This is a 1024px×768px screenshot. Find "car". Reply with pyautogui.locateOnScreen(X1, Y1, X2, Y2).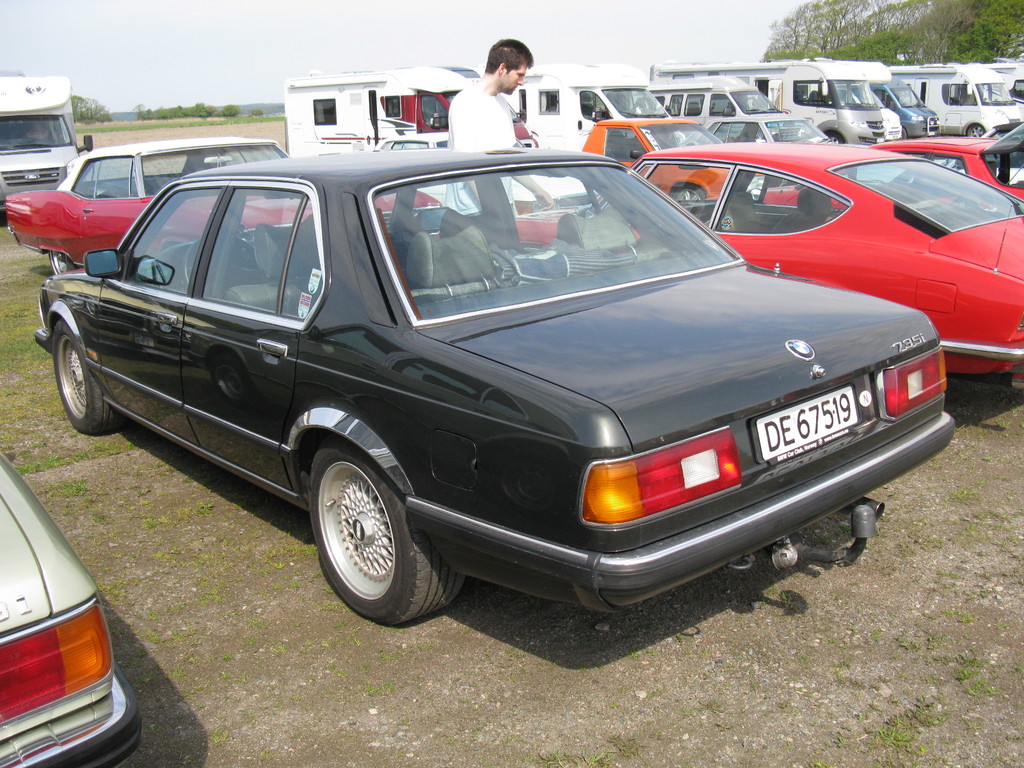
pyautogui.locateOnScreen(0, 444, 143, 767).
